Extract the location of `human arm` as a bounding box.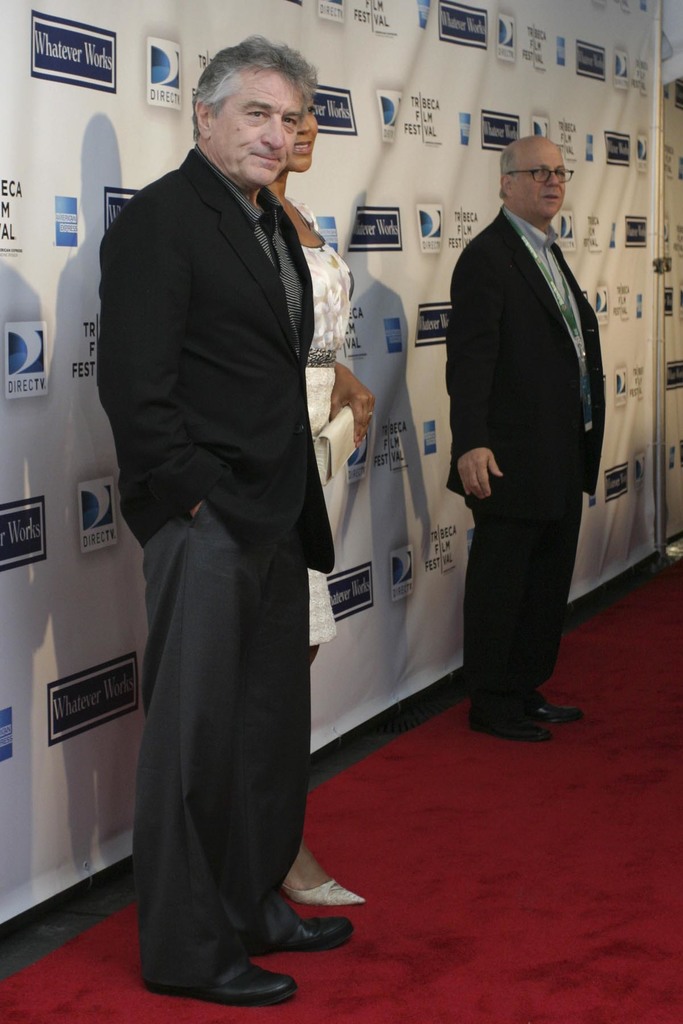
[94, 204, 226, 525].
